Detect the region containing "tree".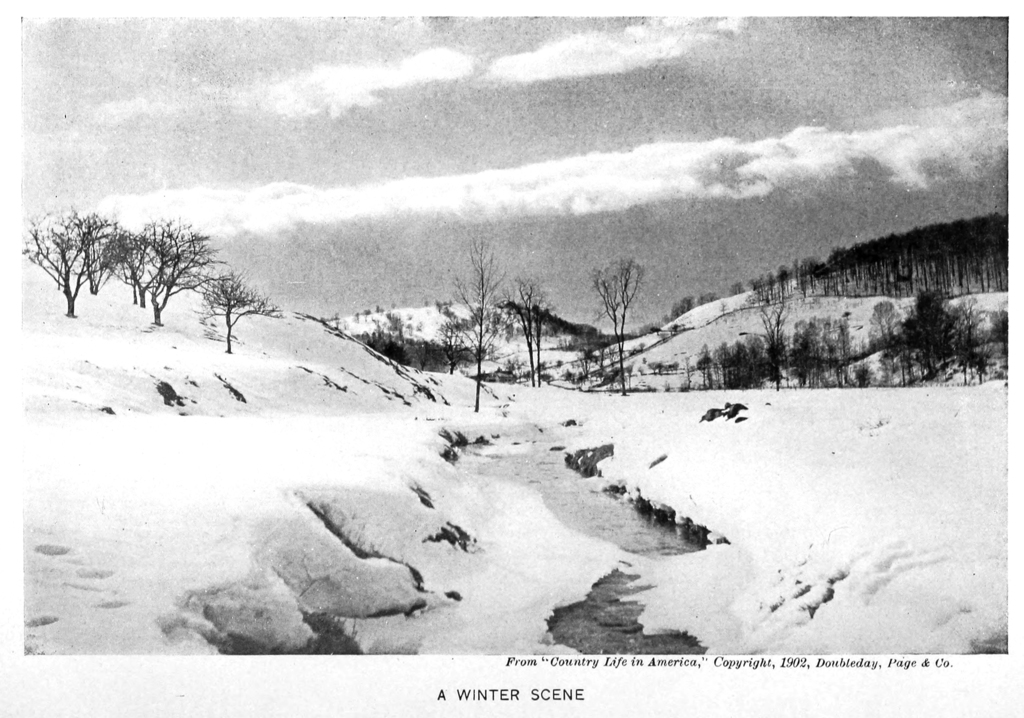
440, 228, 519, 411.
